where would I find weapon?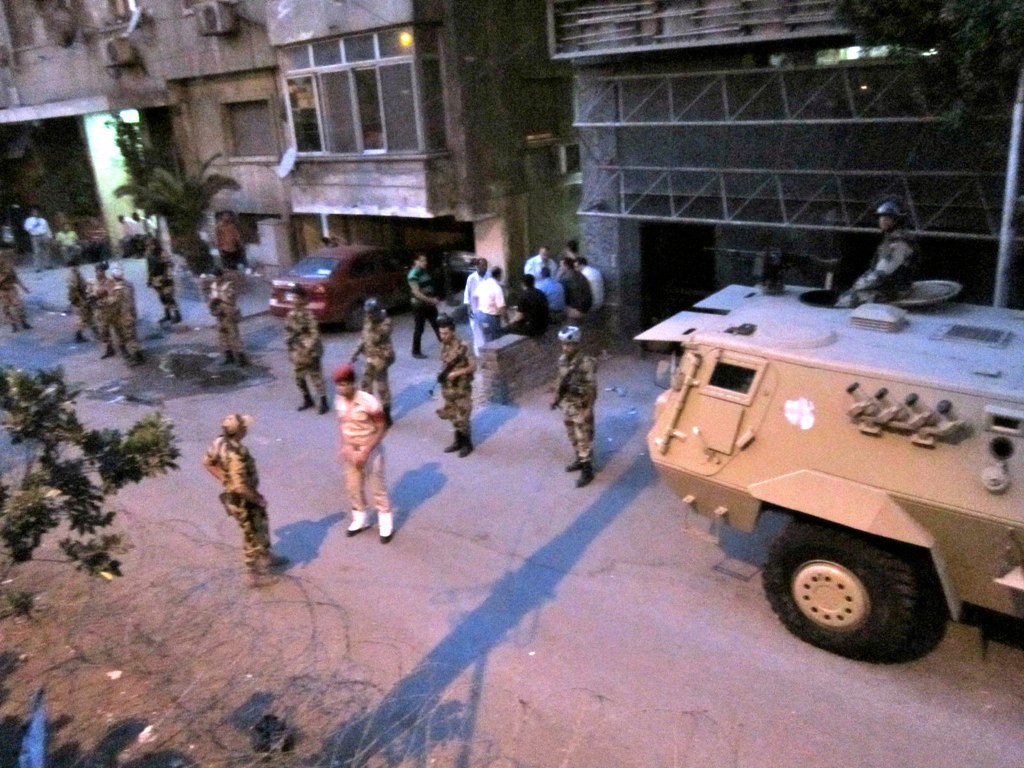
At (426, 346, 469, 396).
